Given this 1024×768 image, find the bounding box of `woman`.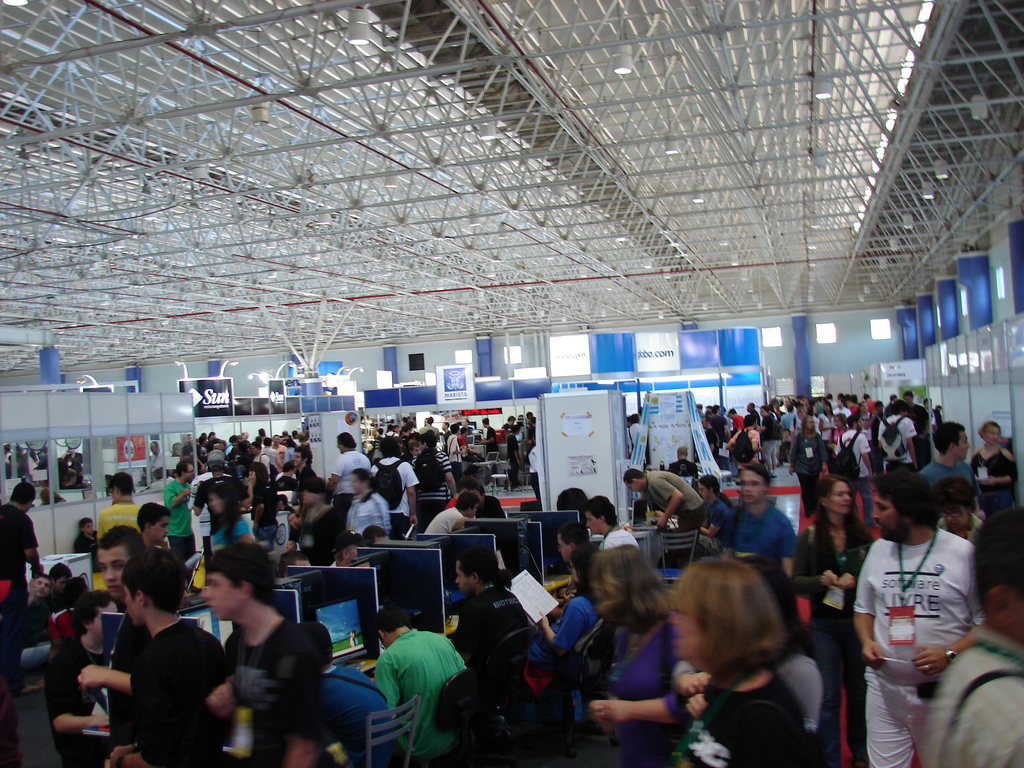
(705, 408, 714, 421).
